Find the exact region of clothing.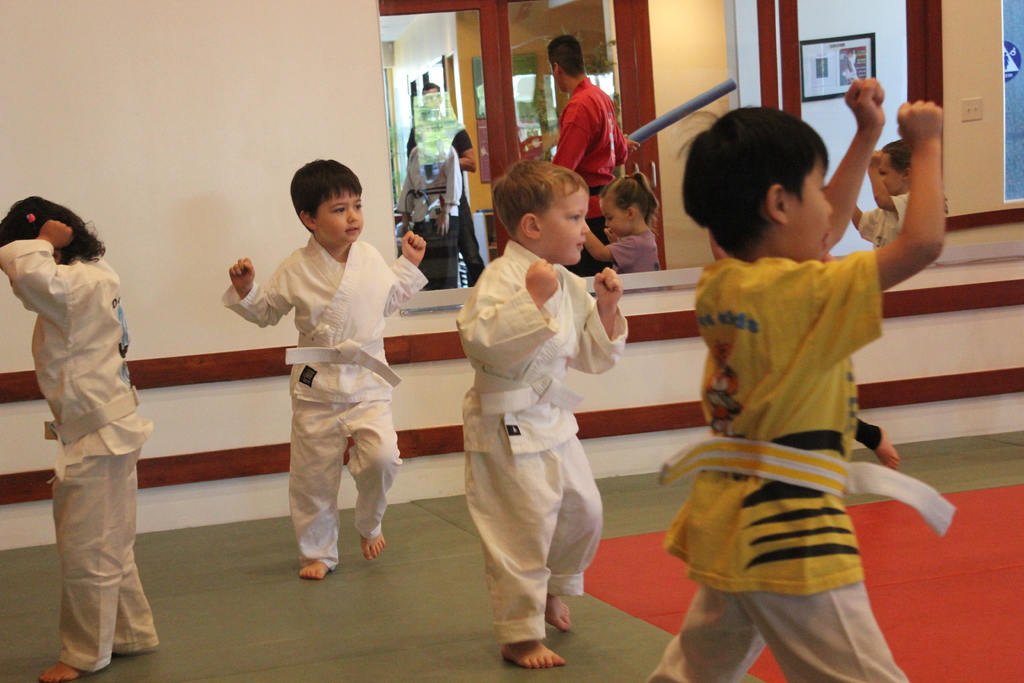
Exact region: x1=851 y1=416 x2=884 y2=451.
